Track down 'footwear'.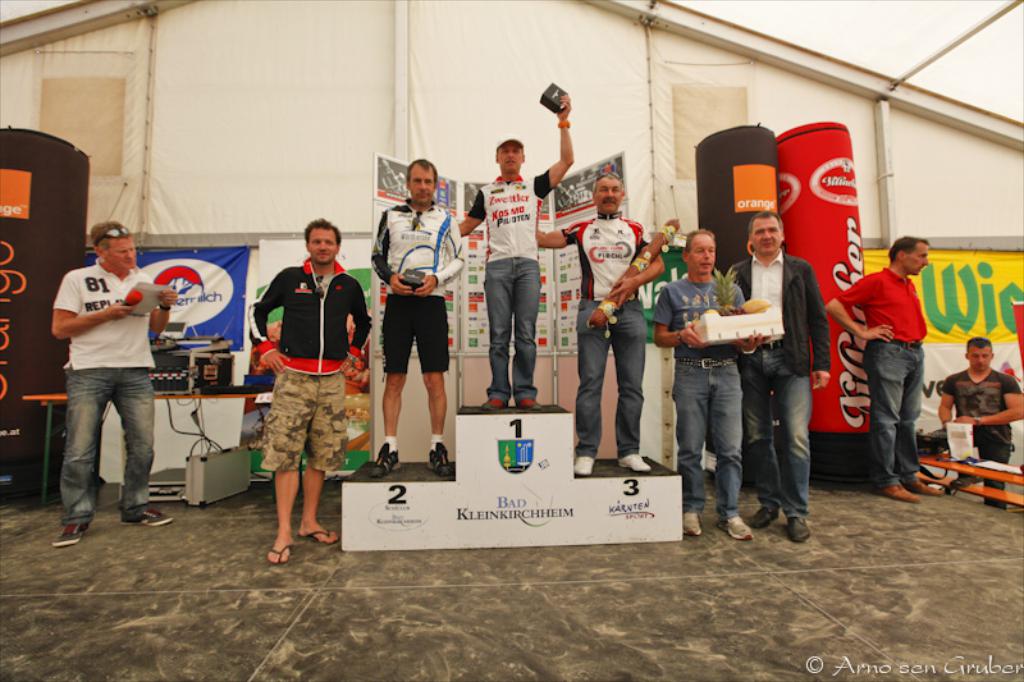
Tracked to (55,519,82,545).
